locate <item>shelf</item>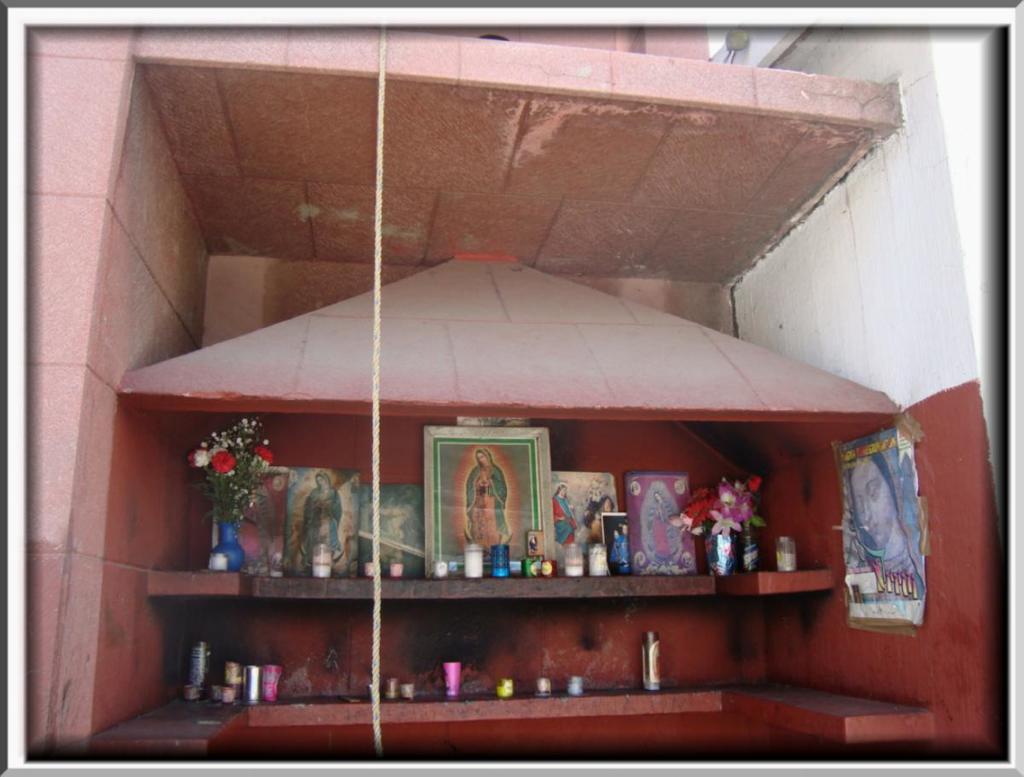
BBox(247, 699, 724, 724)
